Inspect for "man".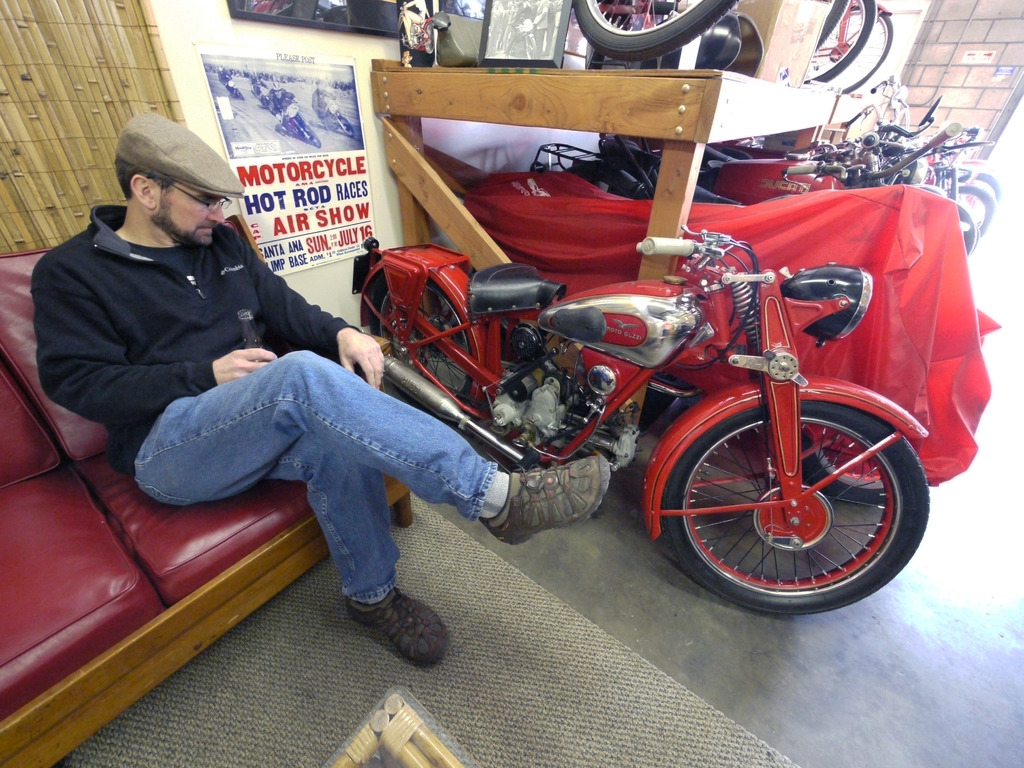
Inspection: l=36, t=105, r=614, b=669.
